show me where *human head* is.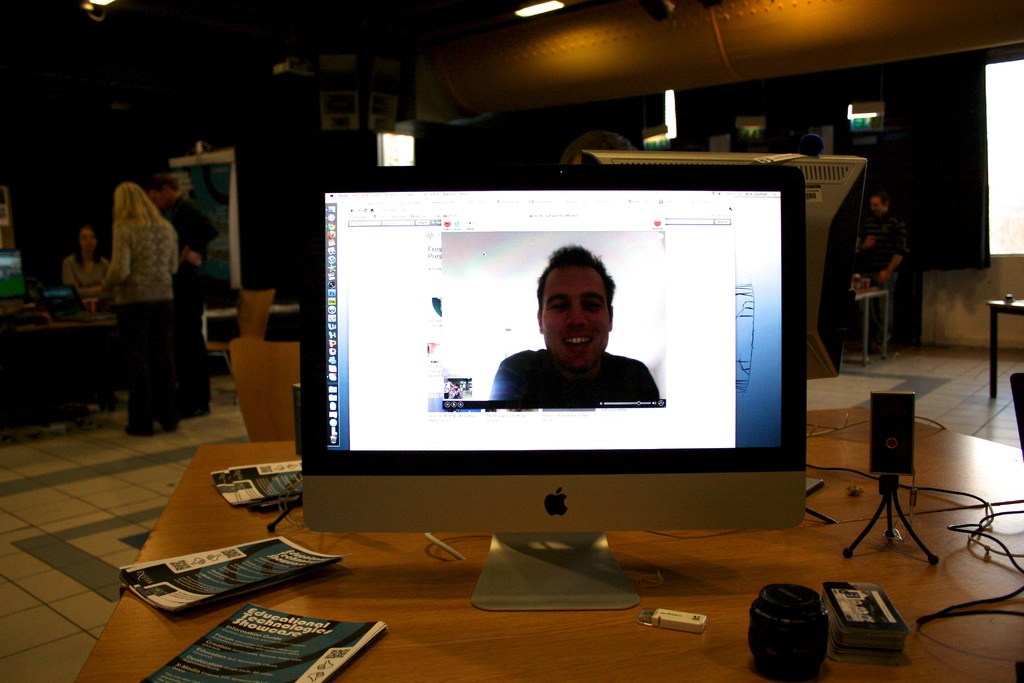
*human head* is at (x1=533, y1=249, x2=625, y2=372).
